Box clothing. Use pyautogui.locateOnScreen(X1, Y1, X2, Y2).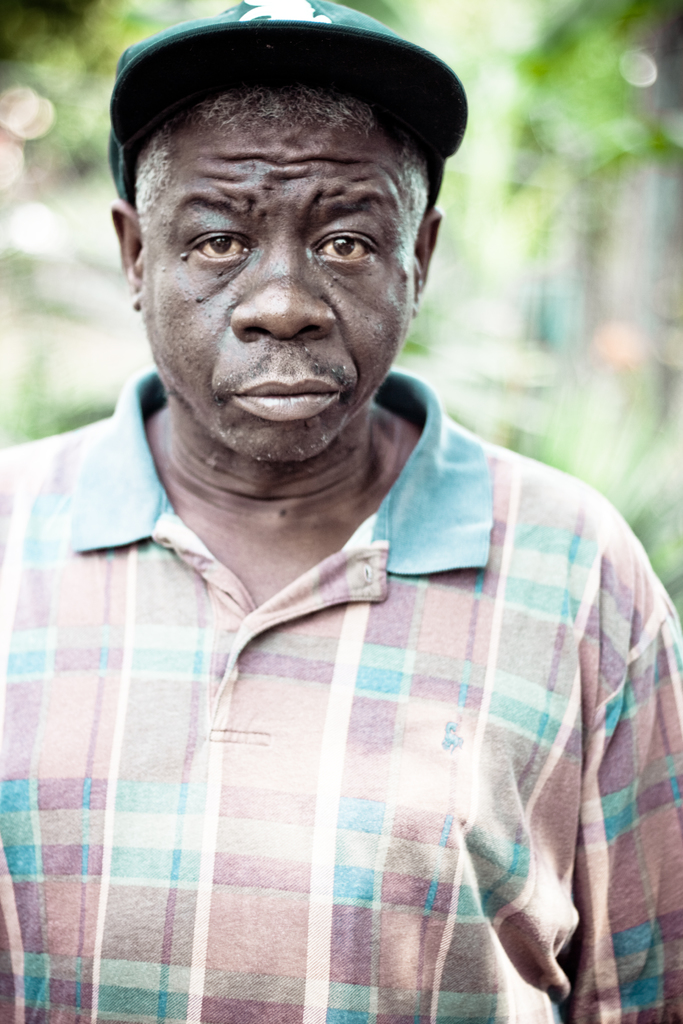
pyautogui.locateOnScreen(19, 289, 660, 1020).
